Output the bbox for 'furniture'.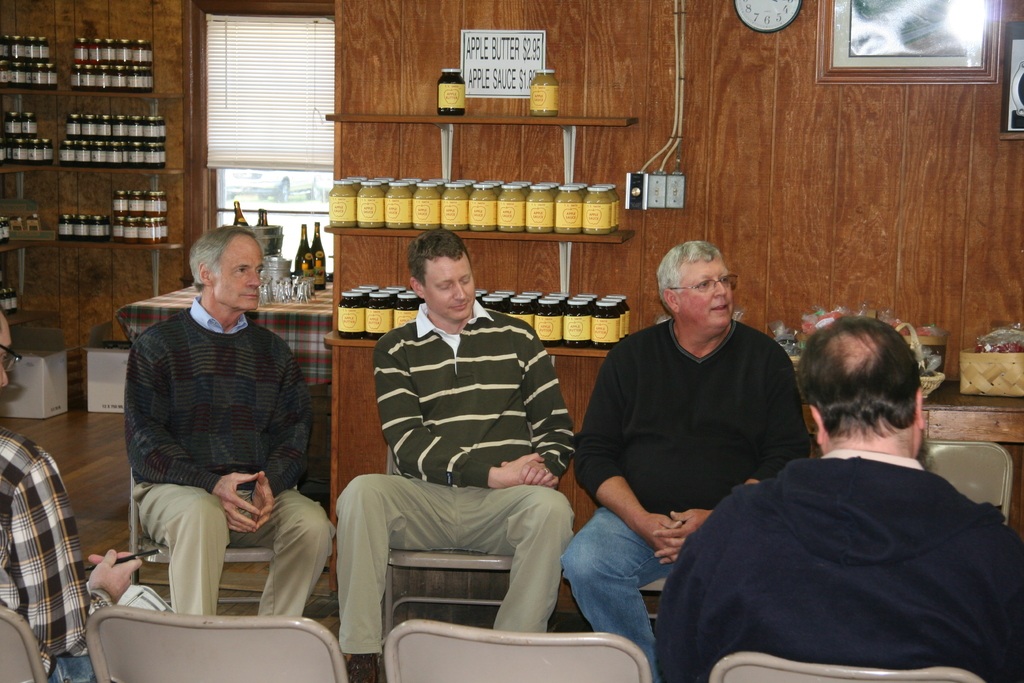
85, 342, 133, 413.
